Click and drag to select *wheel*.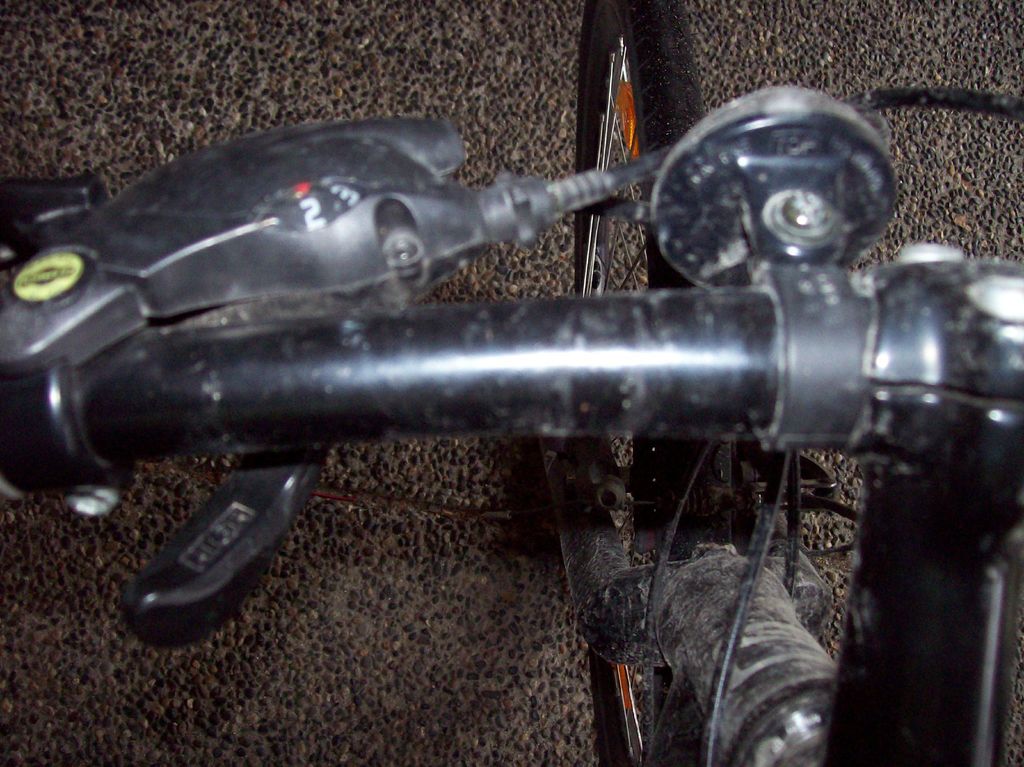
Selection: Rect(554, 0, 728, 456).
